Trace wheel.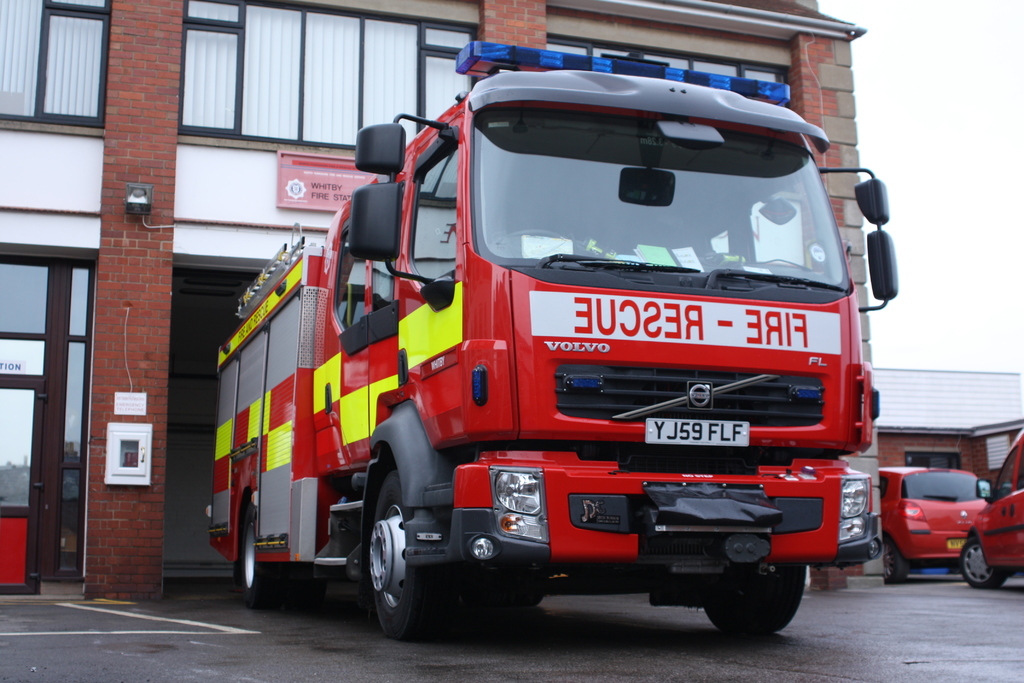
Traced to 883:538:908:587.
